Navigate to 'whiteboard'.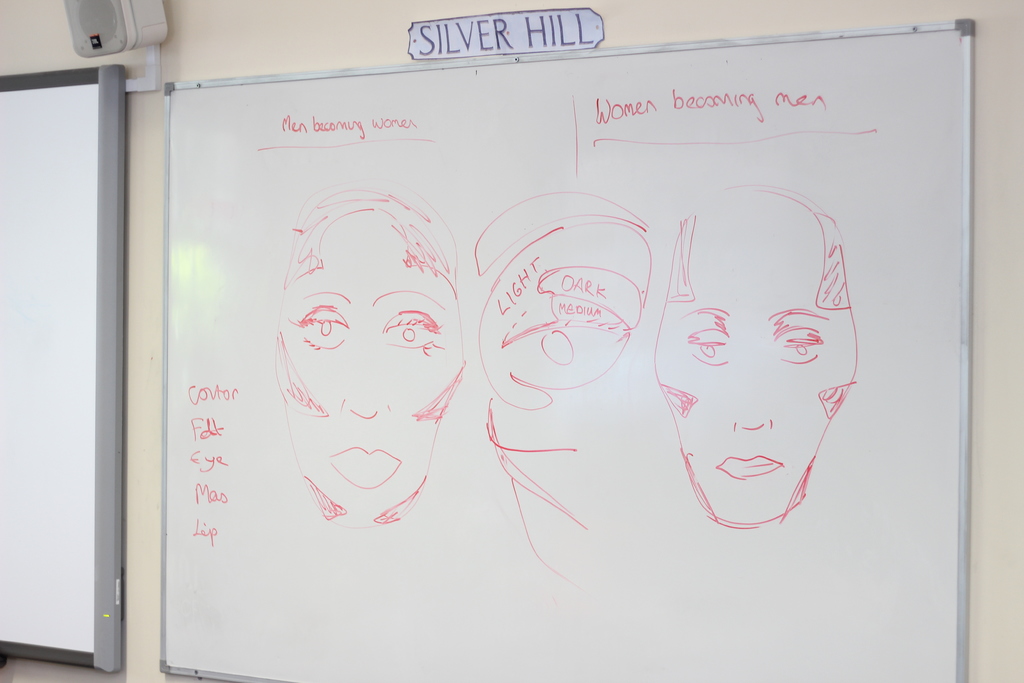
Navigation target: region(0, 72, 136, 675).
